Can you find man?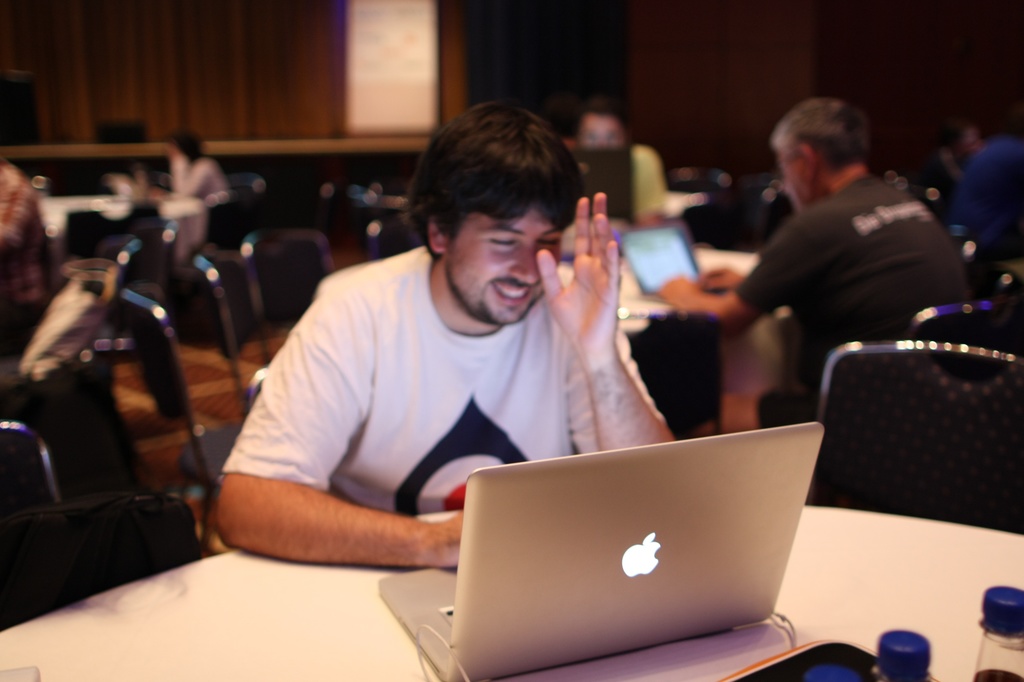
Yes, bounding box: (left=213, top=99, right=674, bottom=572).
